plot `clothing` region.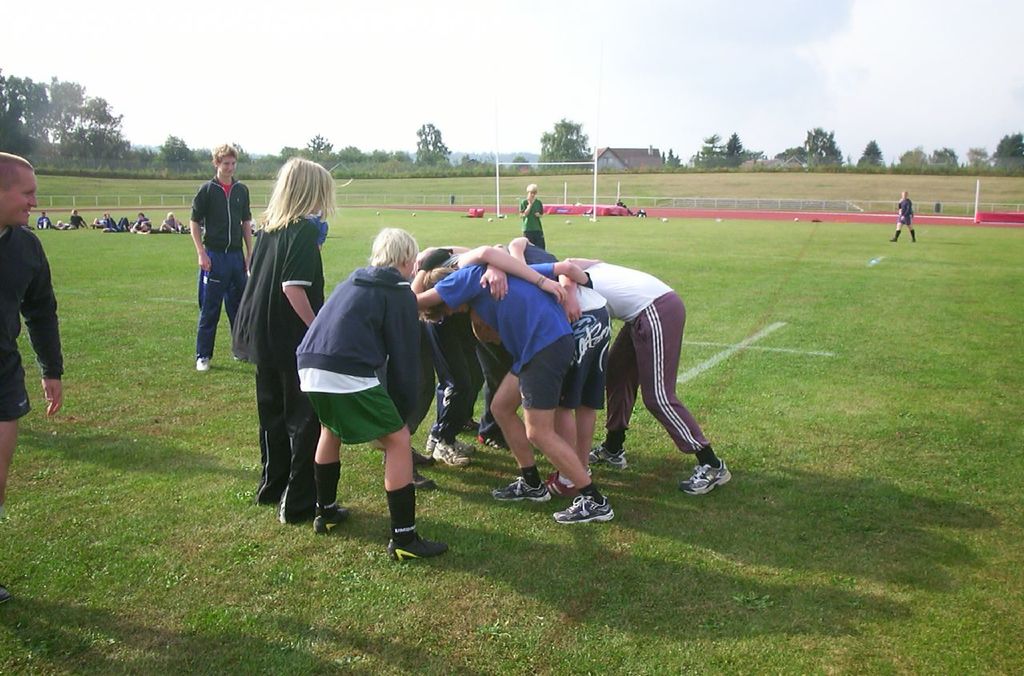
Plotted at locate(227, 206, 330, 518).
